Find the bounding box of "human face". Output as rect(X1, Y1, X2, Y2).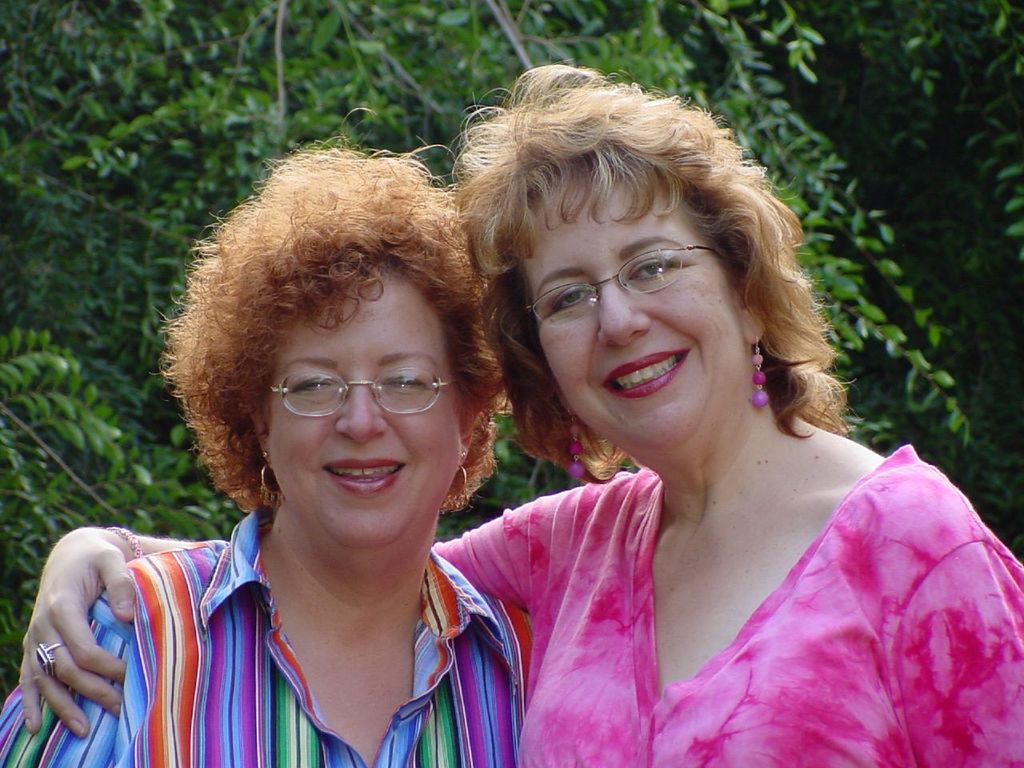
rect(510, 172, 772, 453).
